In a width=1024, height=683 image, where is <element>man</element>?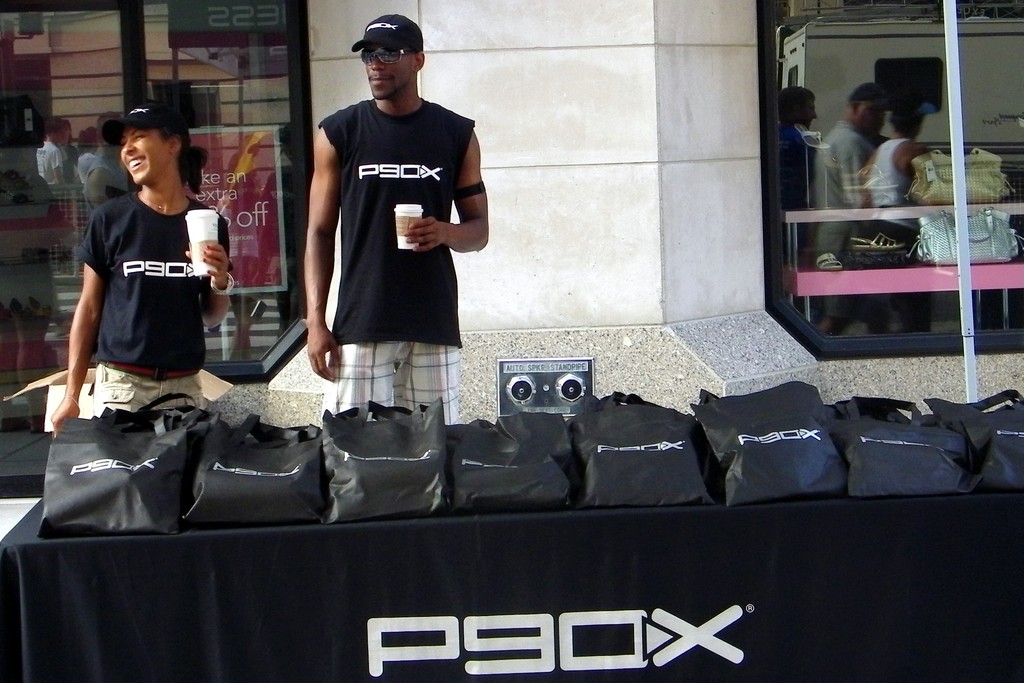
x1=301 y1=13 x2=493 y2=428.
